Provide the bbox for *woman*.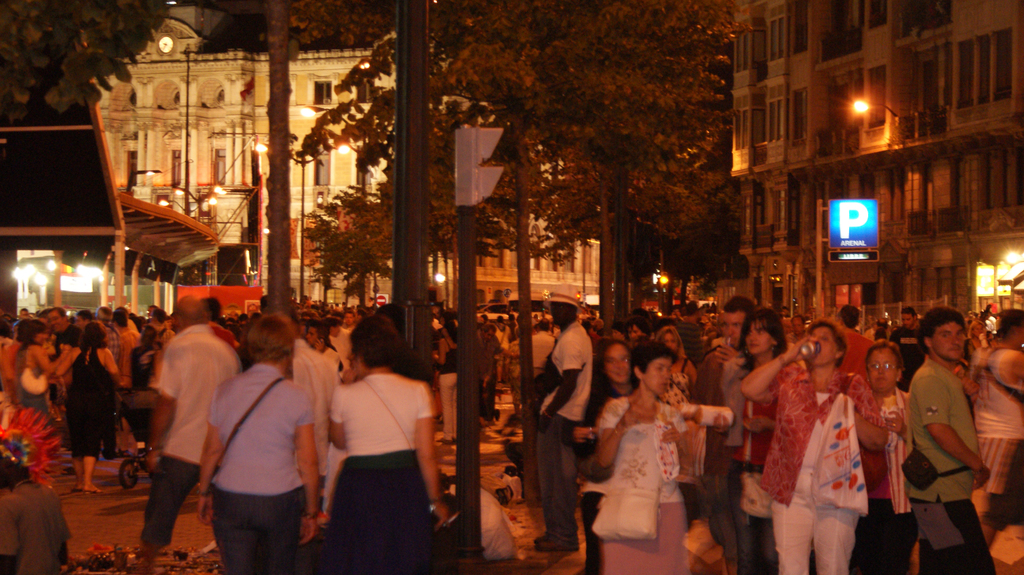
box=[740, 315, 890, 574].
